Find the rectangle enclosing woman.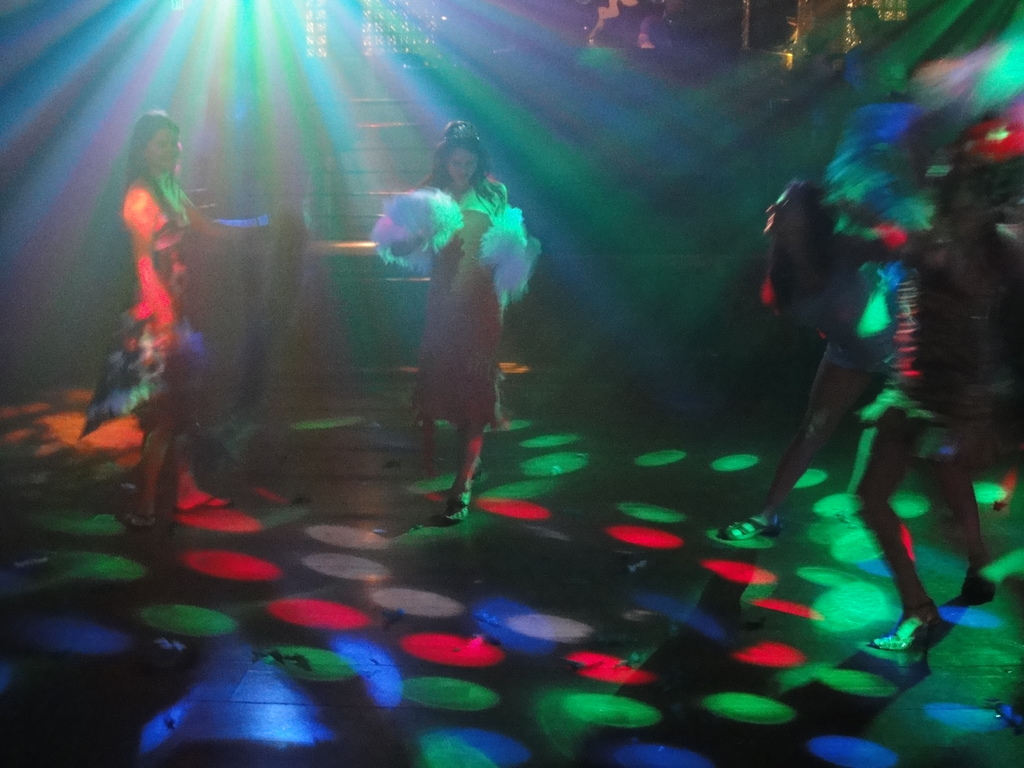
<region>717, 175, 911, 547</region>.
